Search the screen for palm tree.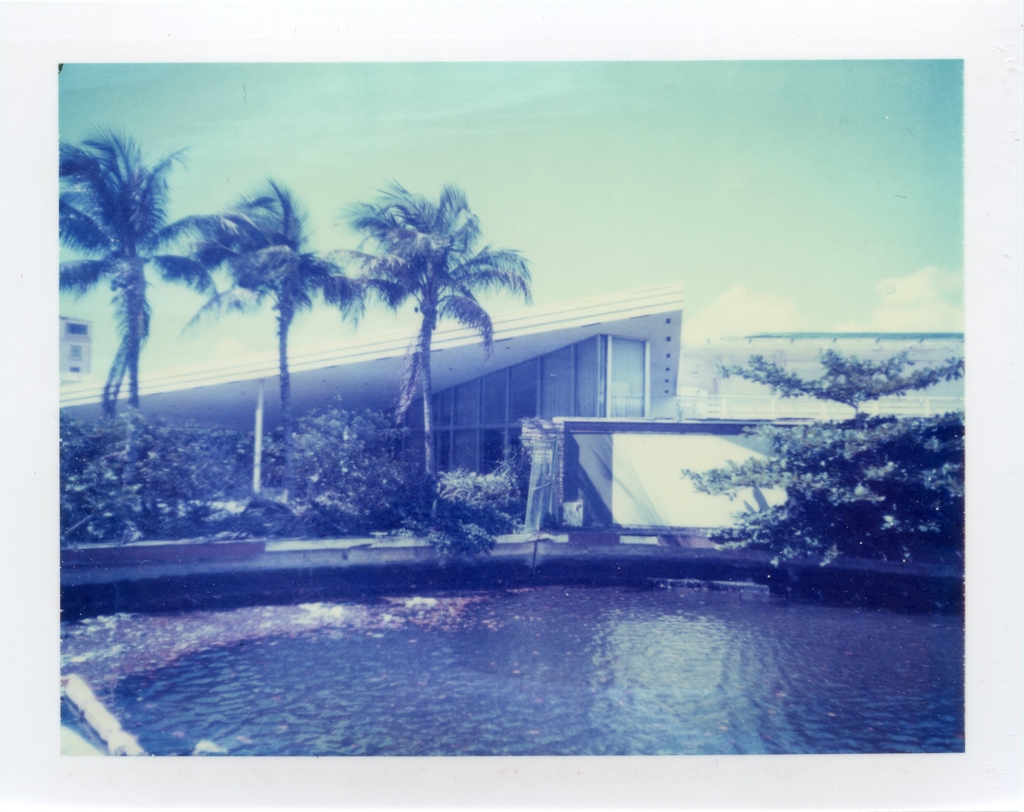
Found at [172, 174, 368, 502].
